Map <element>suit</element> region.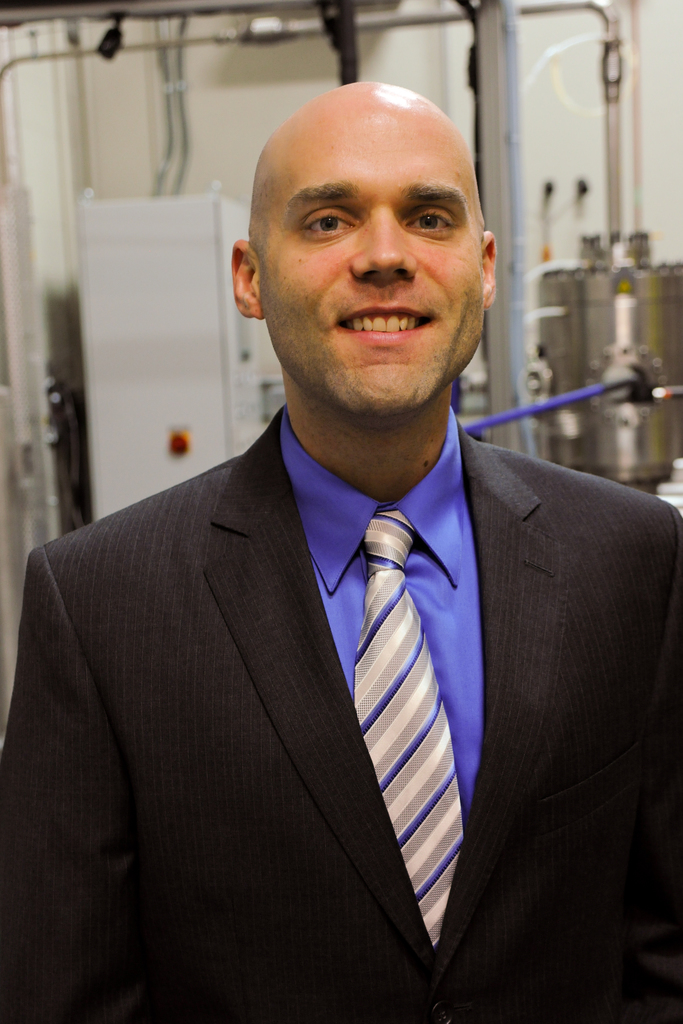
Mapped to locate(45, 200, 658, 1020).
